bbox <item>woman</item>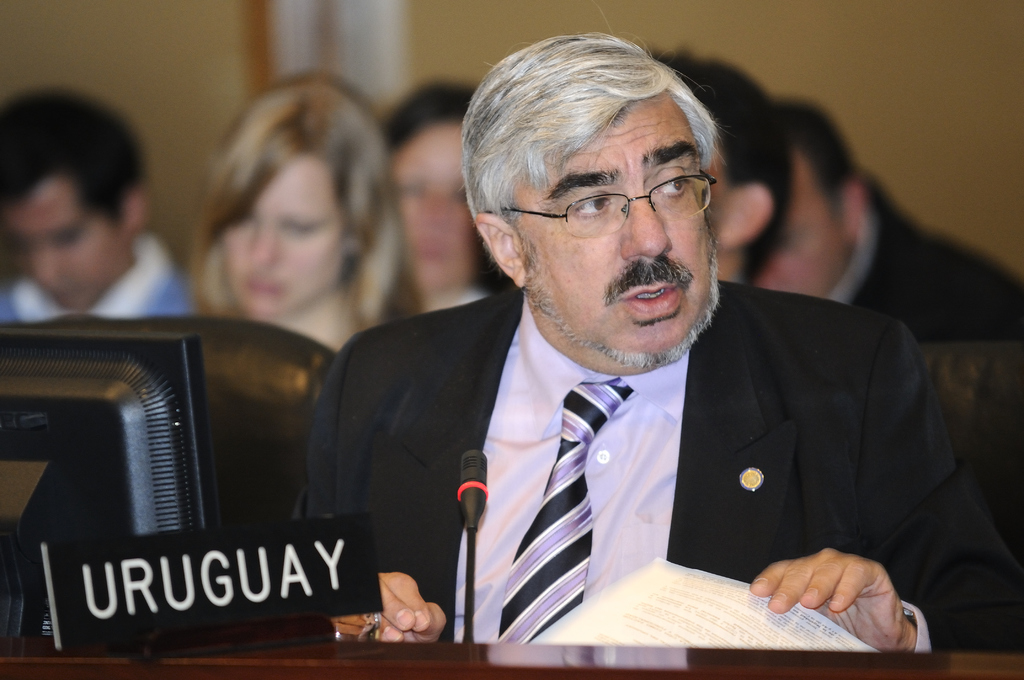
[left=150, top=81, right=413, bottom=378]
